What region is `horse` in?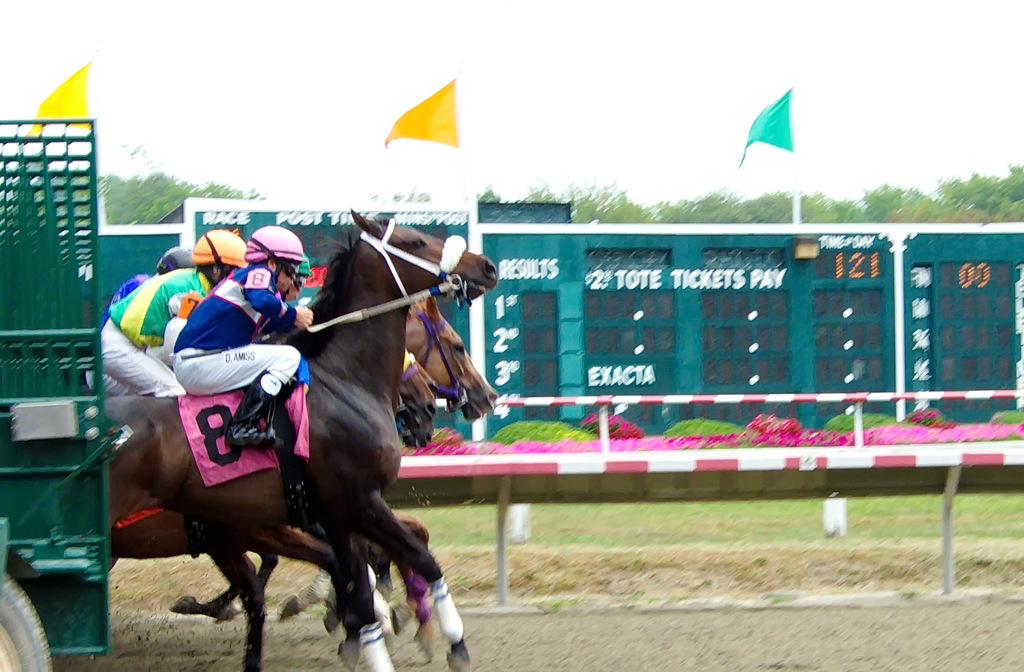
Rect(107, 290, 495, 629).
